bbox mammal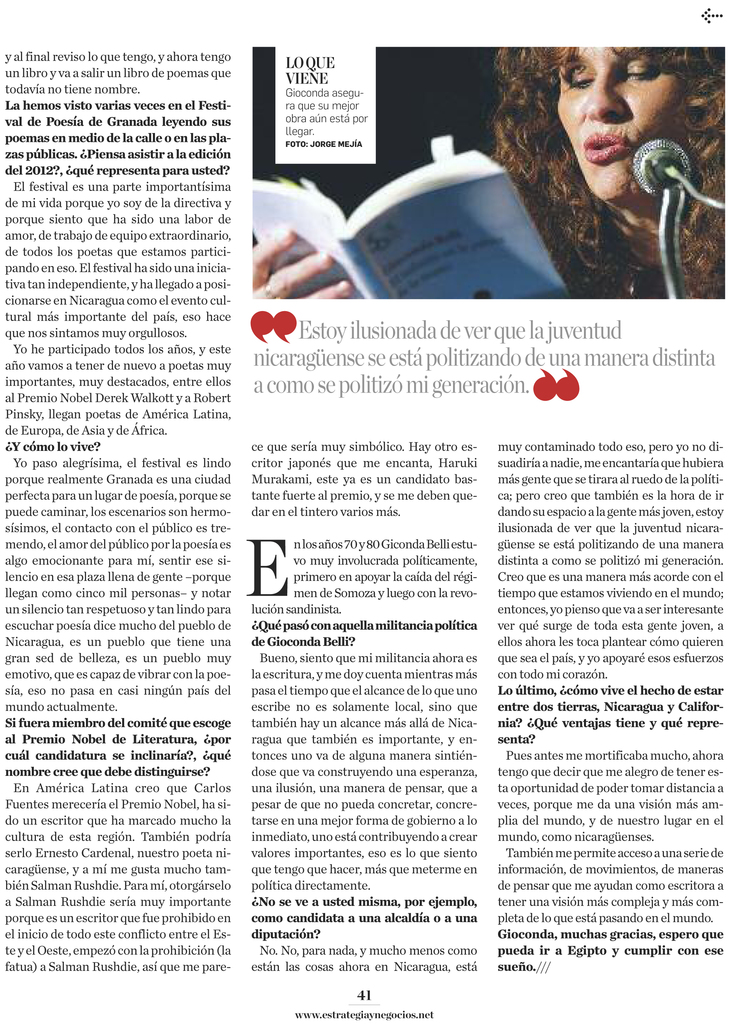
290/55/720/303
